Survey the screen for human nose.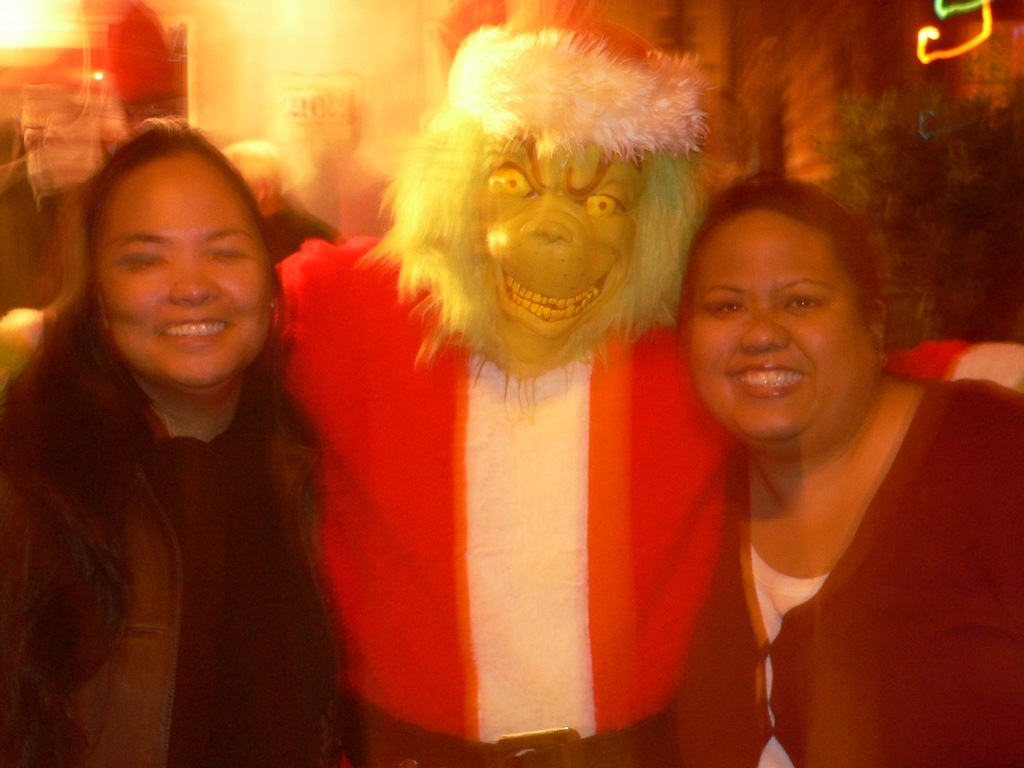
Survey found: pyautogui.locateOnScreen(740, 314, 789, 354).
